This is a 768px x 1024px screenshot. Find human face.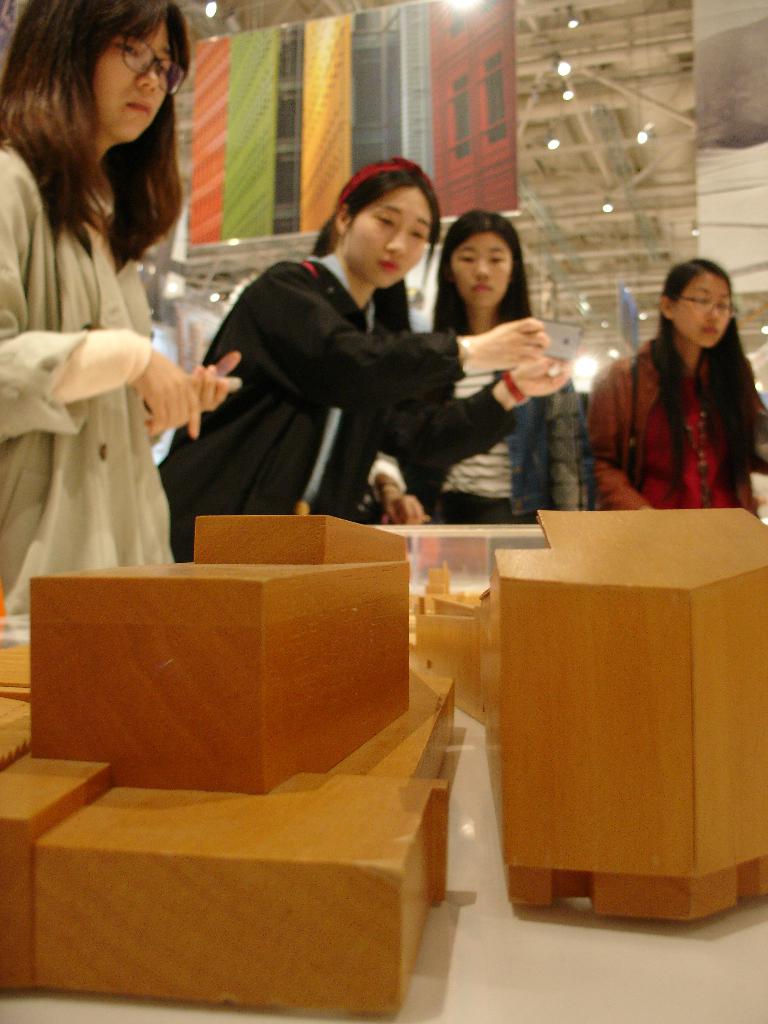
Bounding box: rect(671, 276, 737, 344).
